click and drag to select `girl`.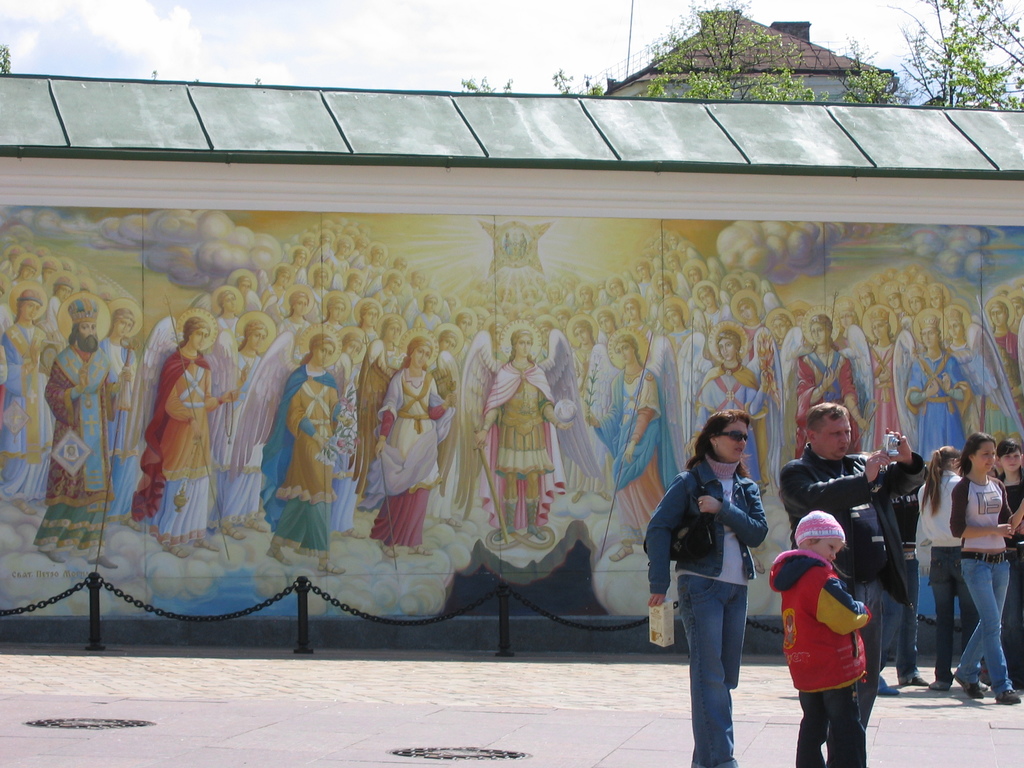
Selection: box(995, 439, 1023, 688).
